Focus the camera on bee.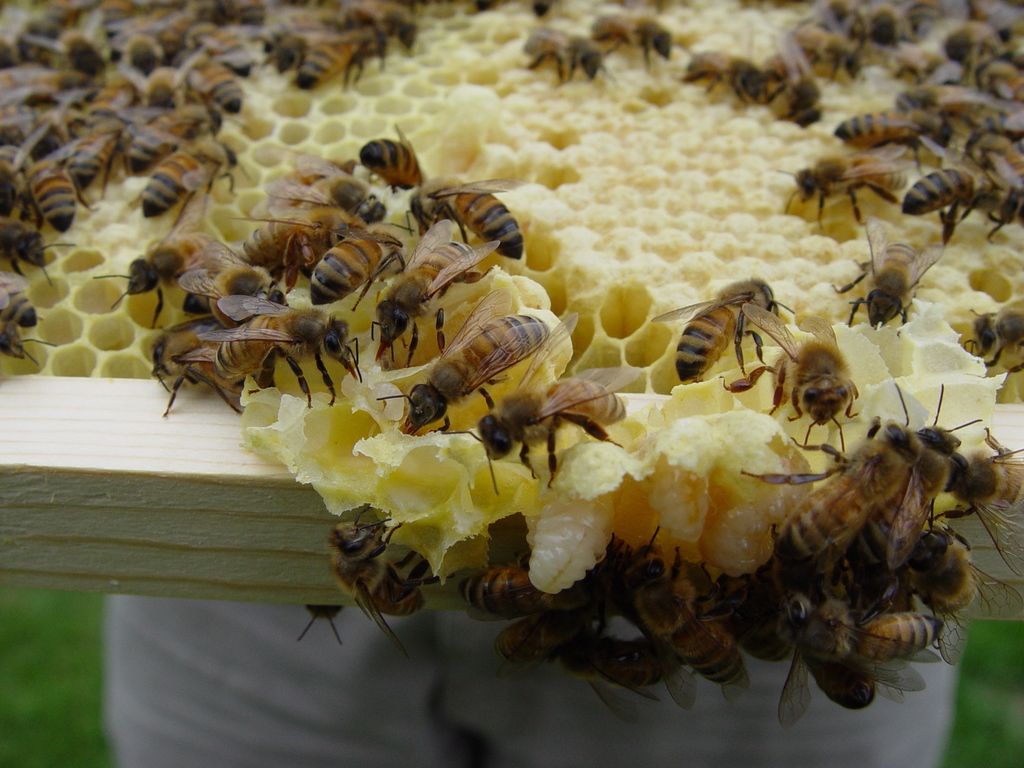
Focus region: 0/49/70/120.
